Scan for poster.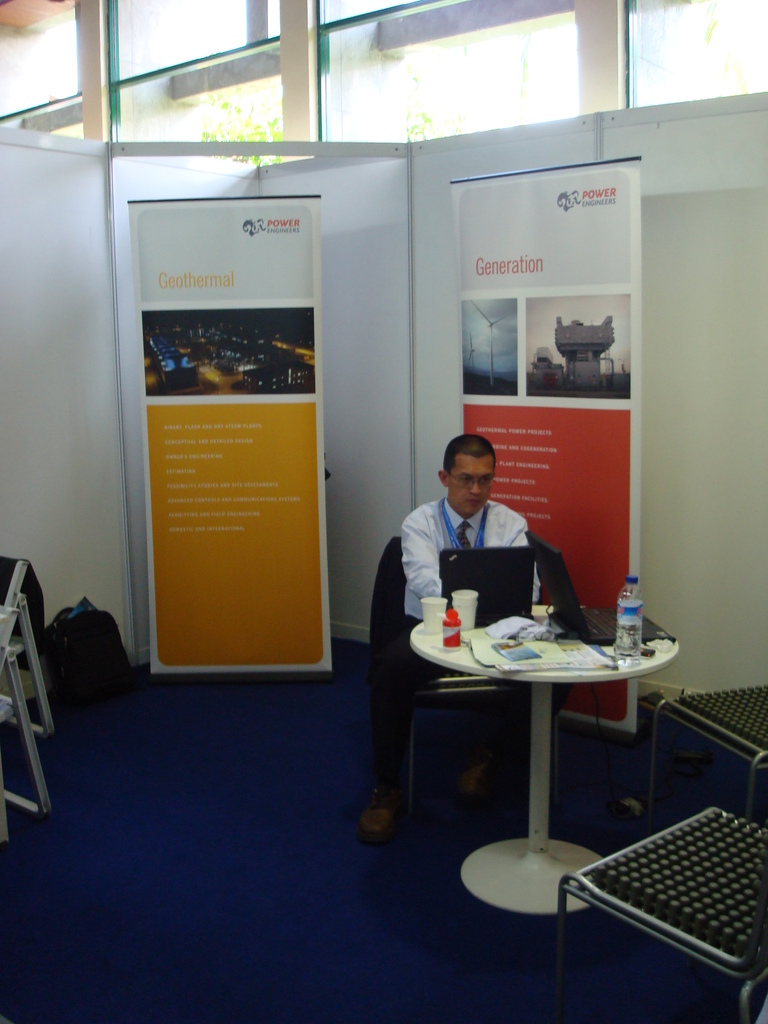
Scan result: l=451, t=152, r=643, b=741.
